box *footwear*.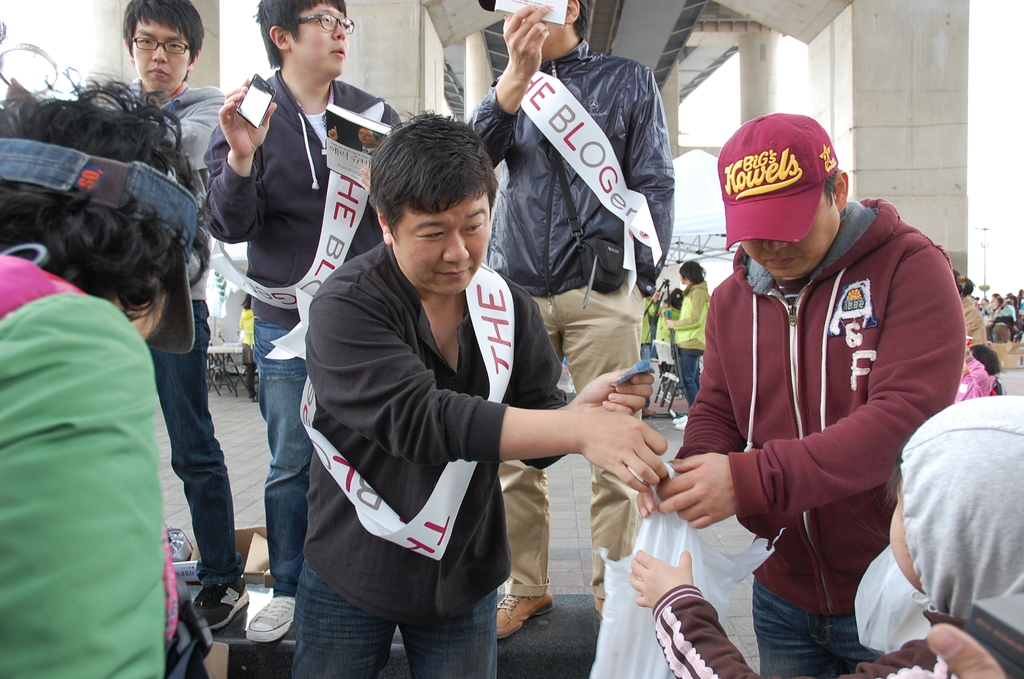
244:595:297:645.
